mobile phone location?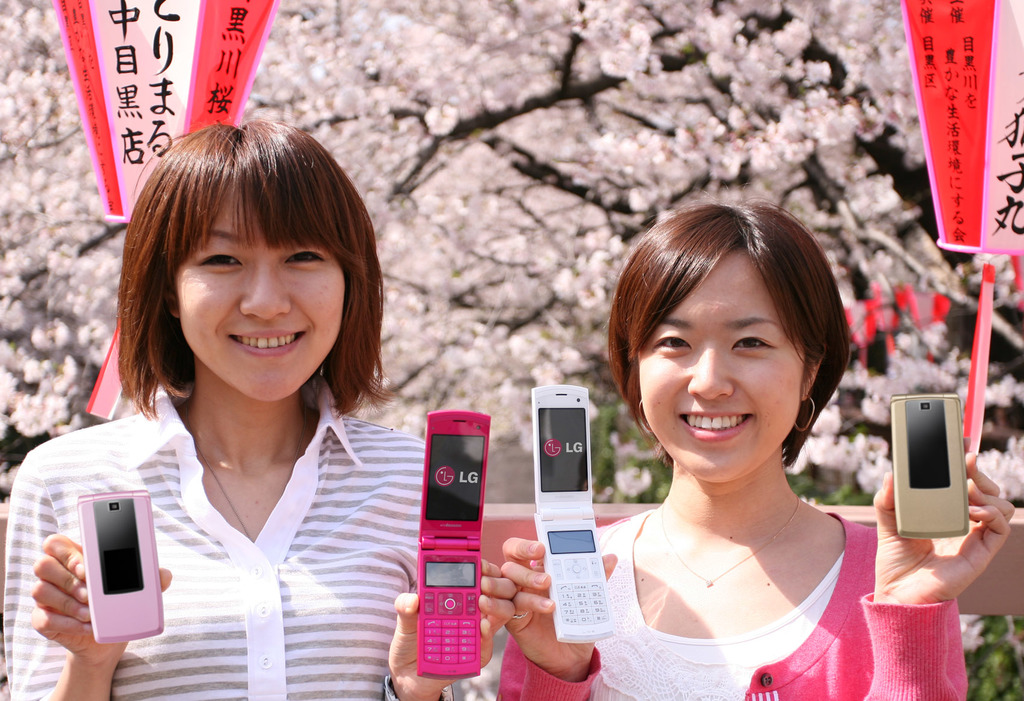
bbox=(529, 383, 618, 644)
